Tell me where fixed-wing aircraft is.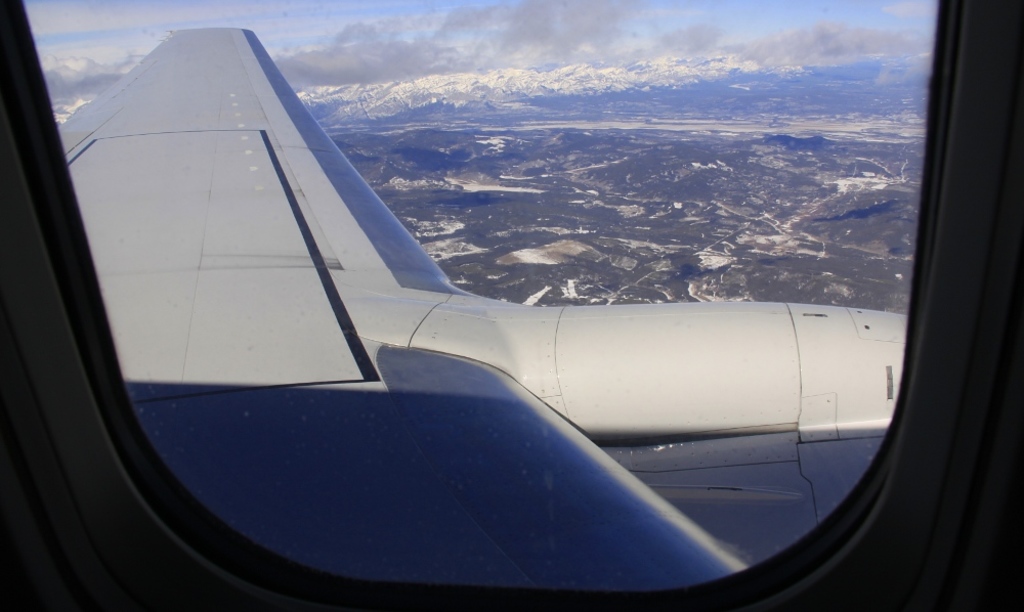
fixed-wing aircraft is at 0:2:952:609.
